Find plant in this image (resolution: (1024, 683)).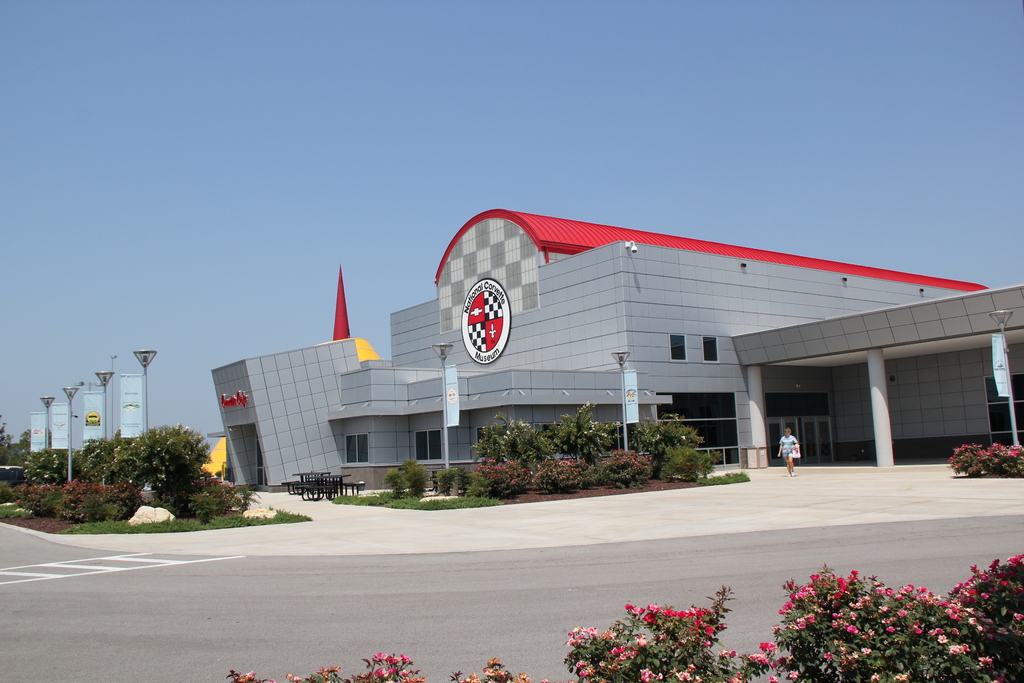
pyautogui.locateOnScreen(438, 467, 465, 486).
